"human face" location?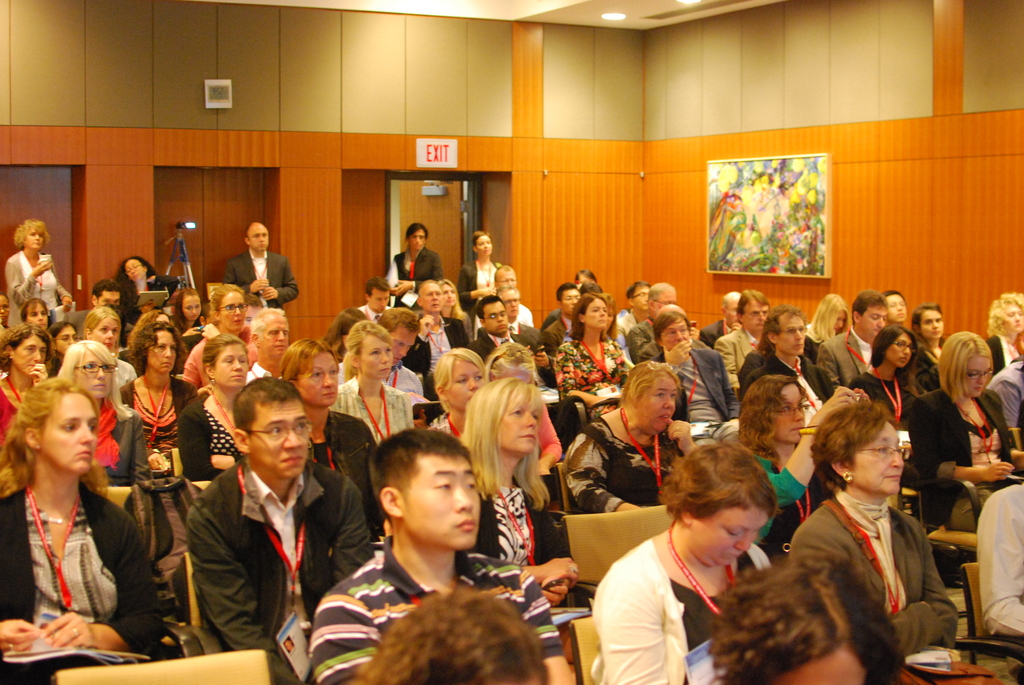
(563, 290, 579, 316)
